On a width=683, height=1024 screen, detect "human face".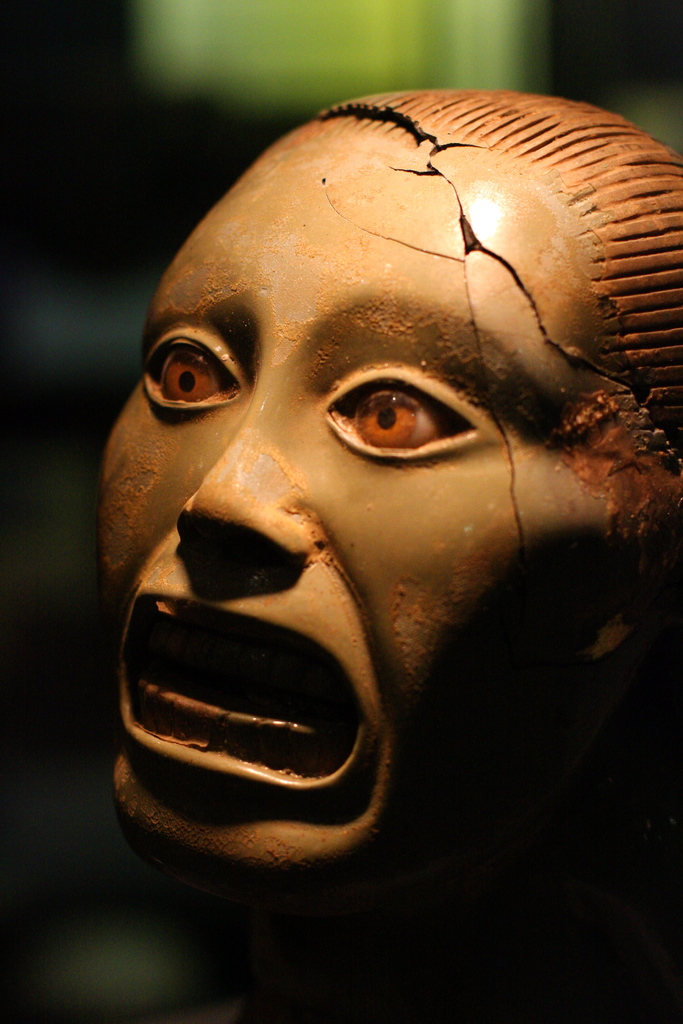
79/111/630/905.
